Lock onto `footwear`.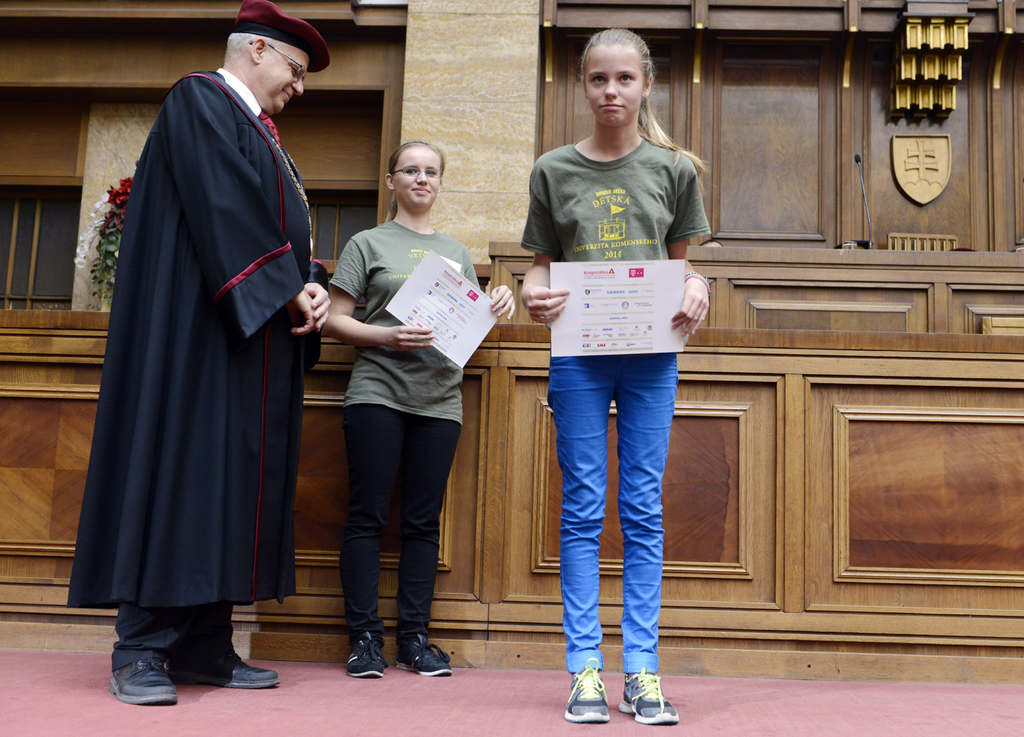
Locked: [left=104, top=654, right=180, bottom=708].
